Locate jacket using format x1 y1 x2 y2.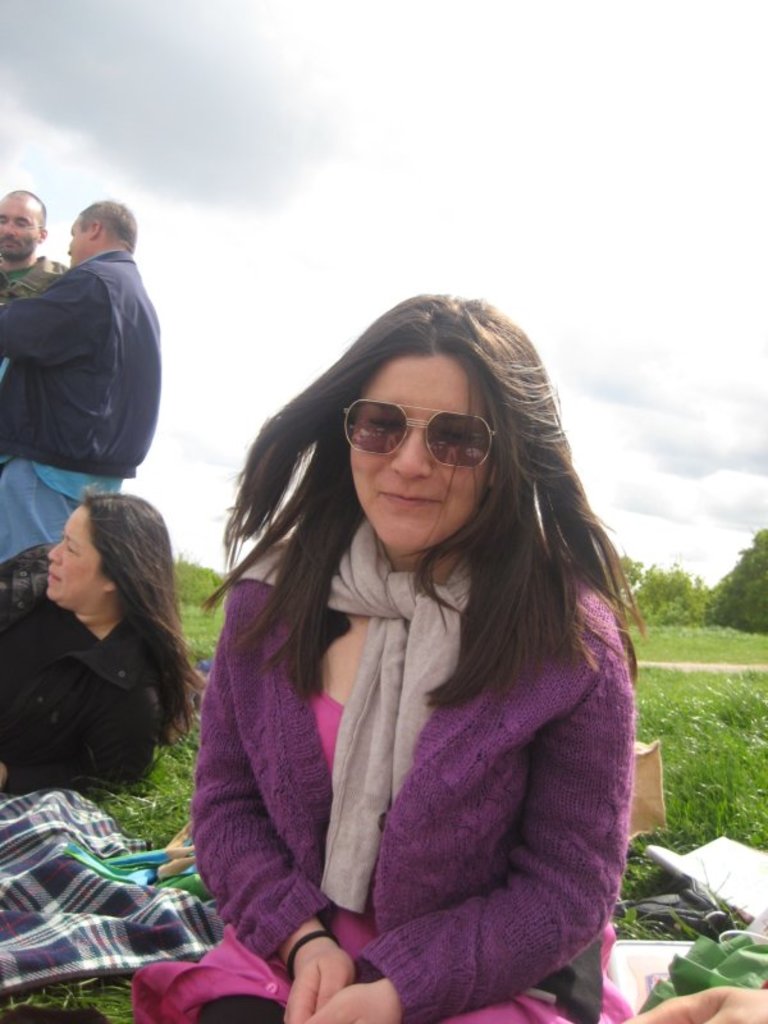
0 544 170 794.
